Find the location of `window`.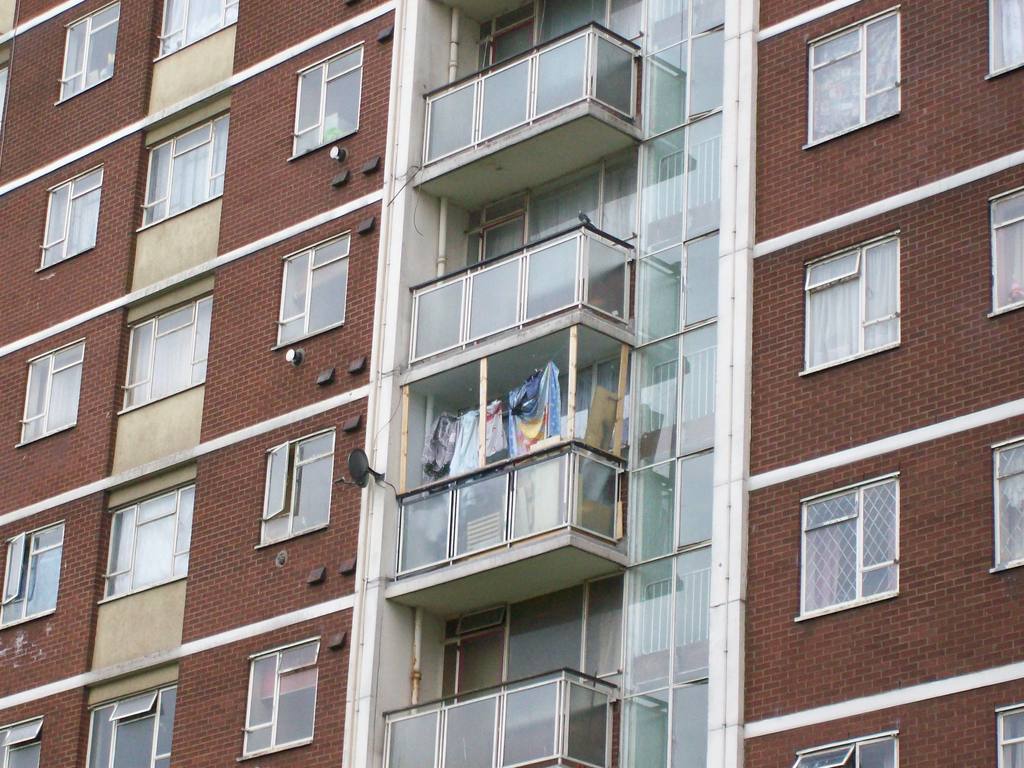
Location: crop(57, 1, 119, 105).
